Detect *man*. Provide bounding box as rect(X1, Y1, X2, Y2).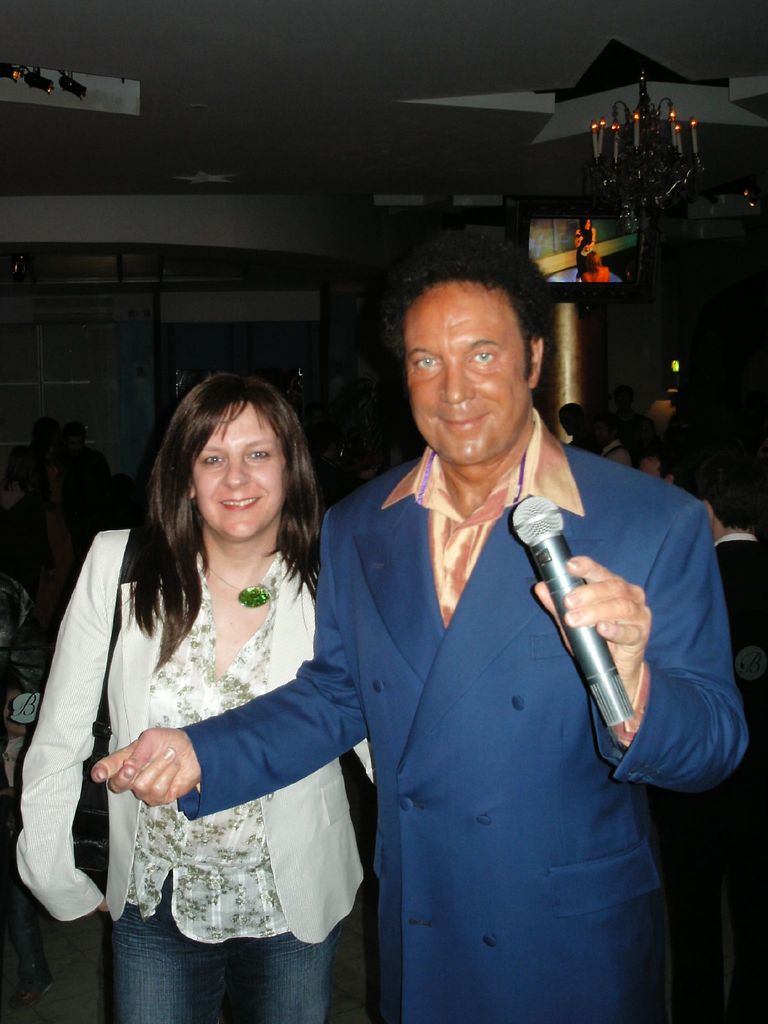
rect(88, 227, 749, 1023).
